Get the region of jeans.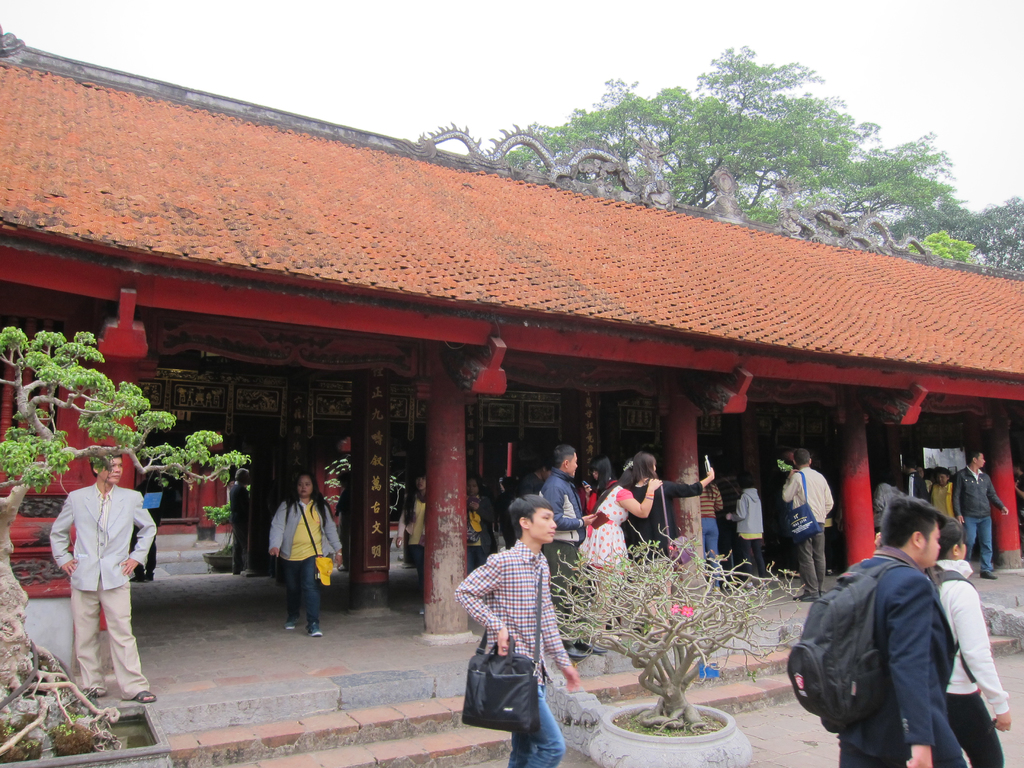
504 681 566 767.
